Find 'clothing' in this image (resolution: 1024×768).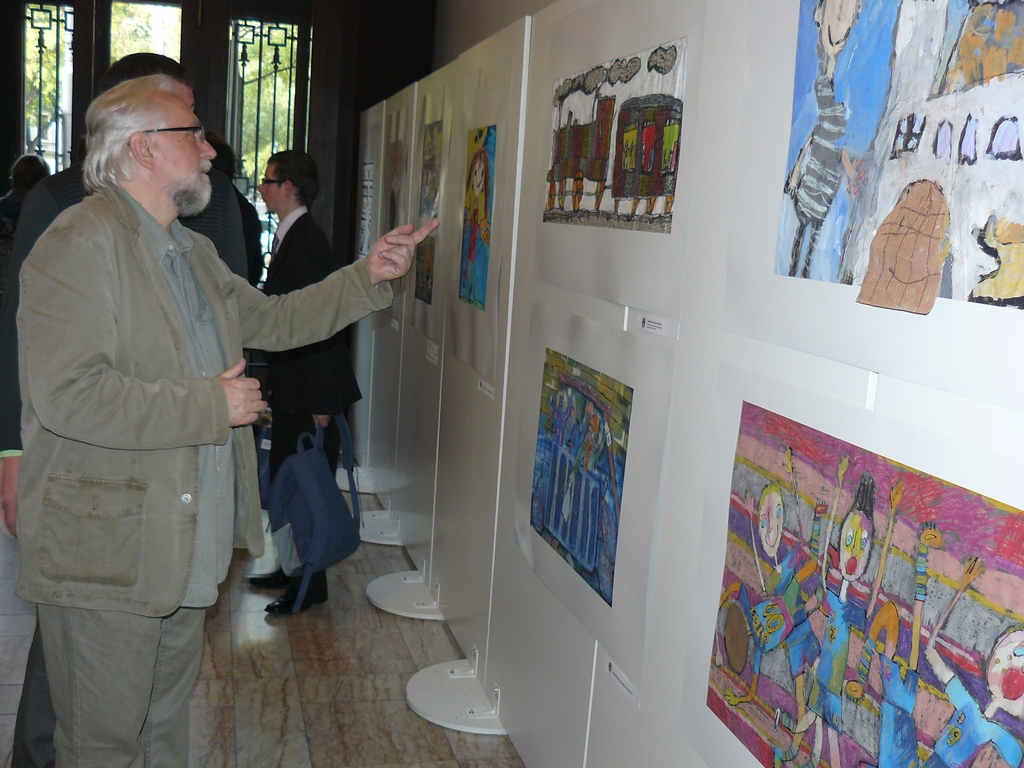
select_region(234, 184, 264, 284).
